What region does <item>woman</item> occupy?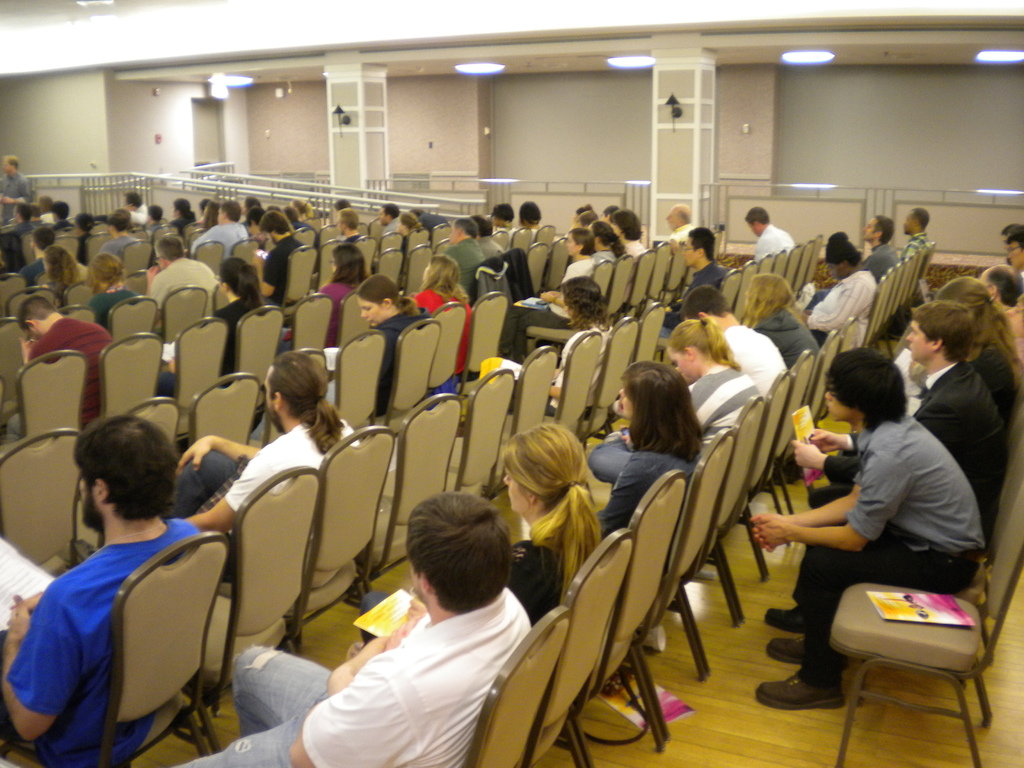
[left=159, top=258, right=264, bottom=398].
